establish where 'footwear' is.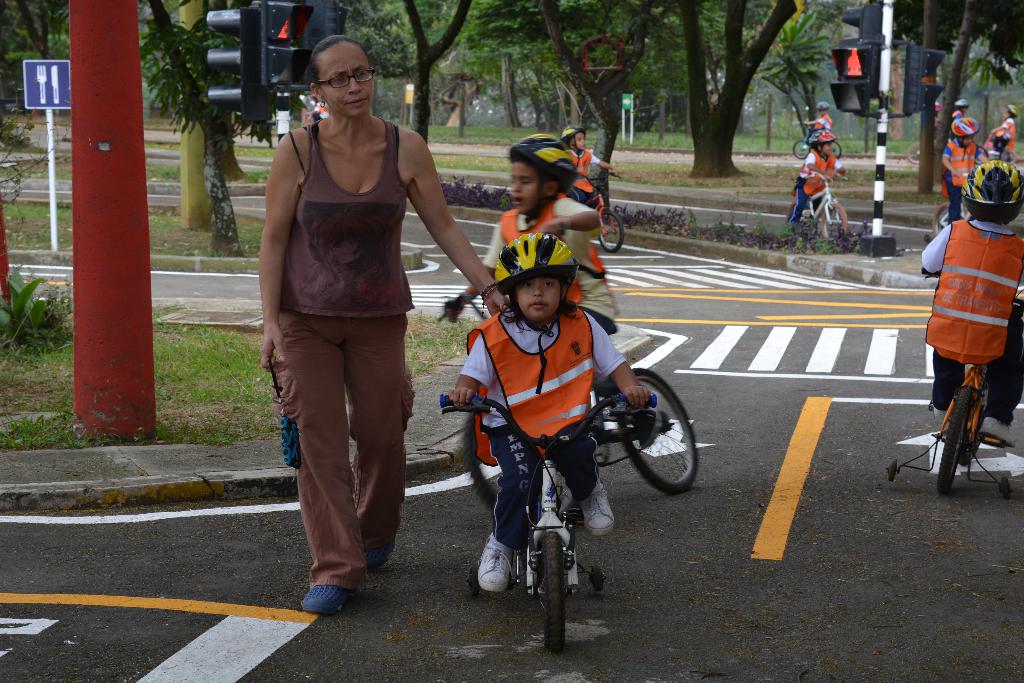
Established at 479 534 512 591.
